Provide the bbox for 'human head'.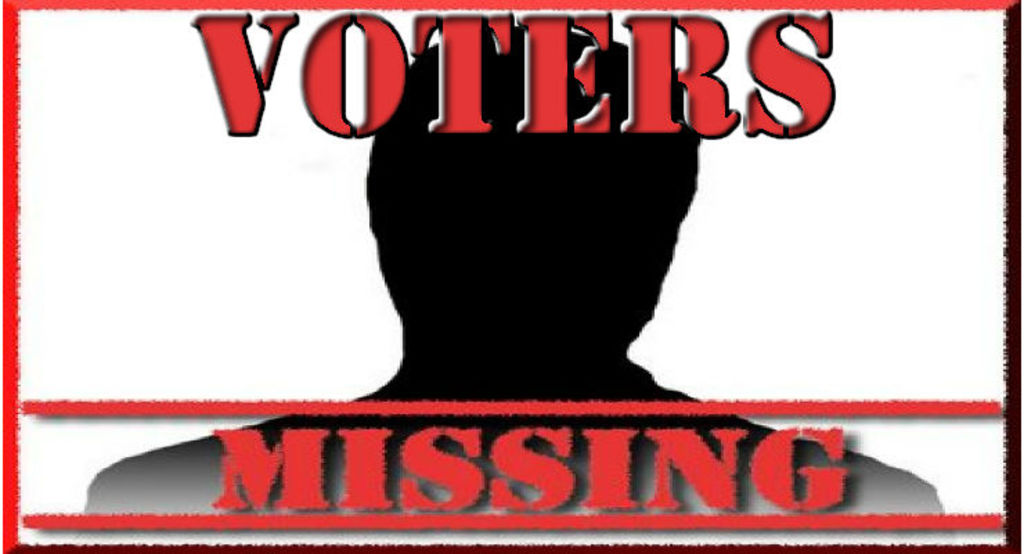
locate(367, 28, 697, 343).
